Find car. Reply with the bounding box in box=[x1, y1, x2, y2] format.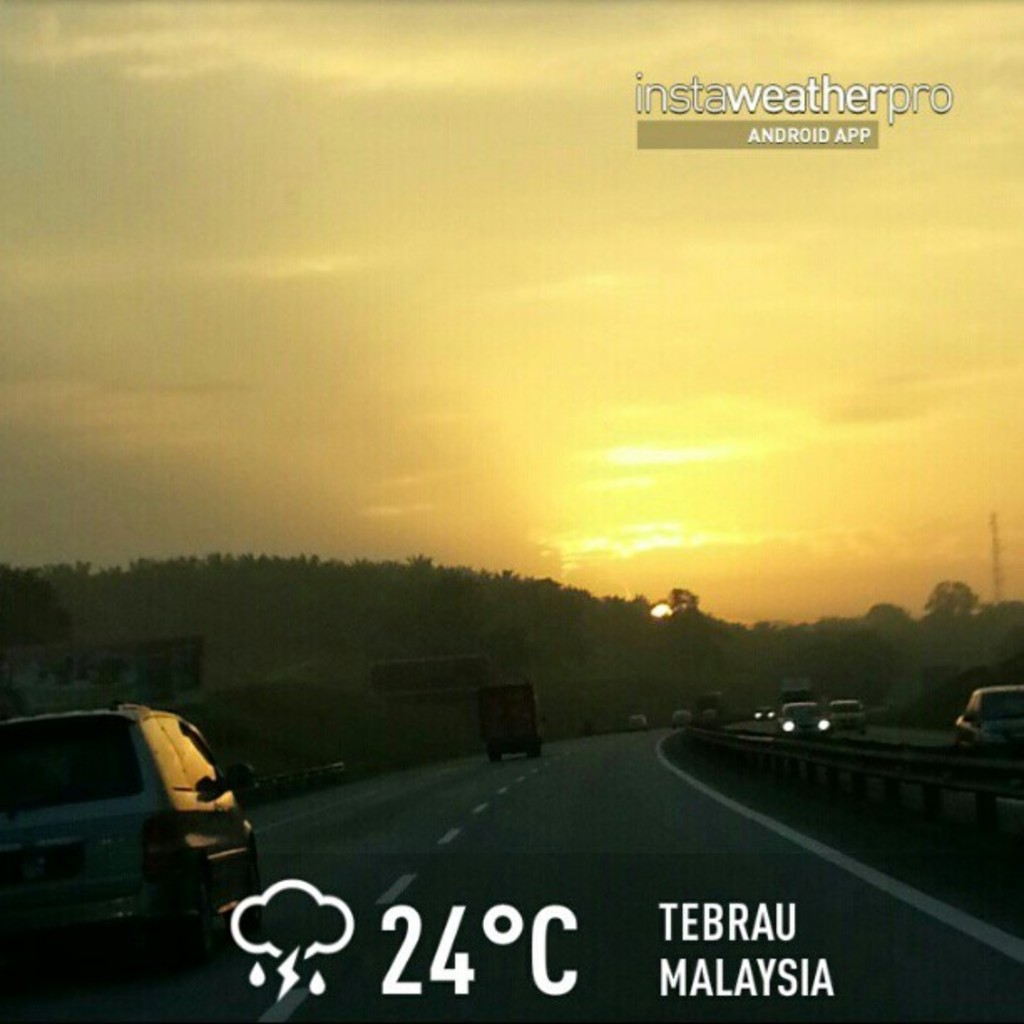
box=[0, 699, 274, 962].
